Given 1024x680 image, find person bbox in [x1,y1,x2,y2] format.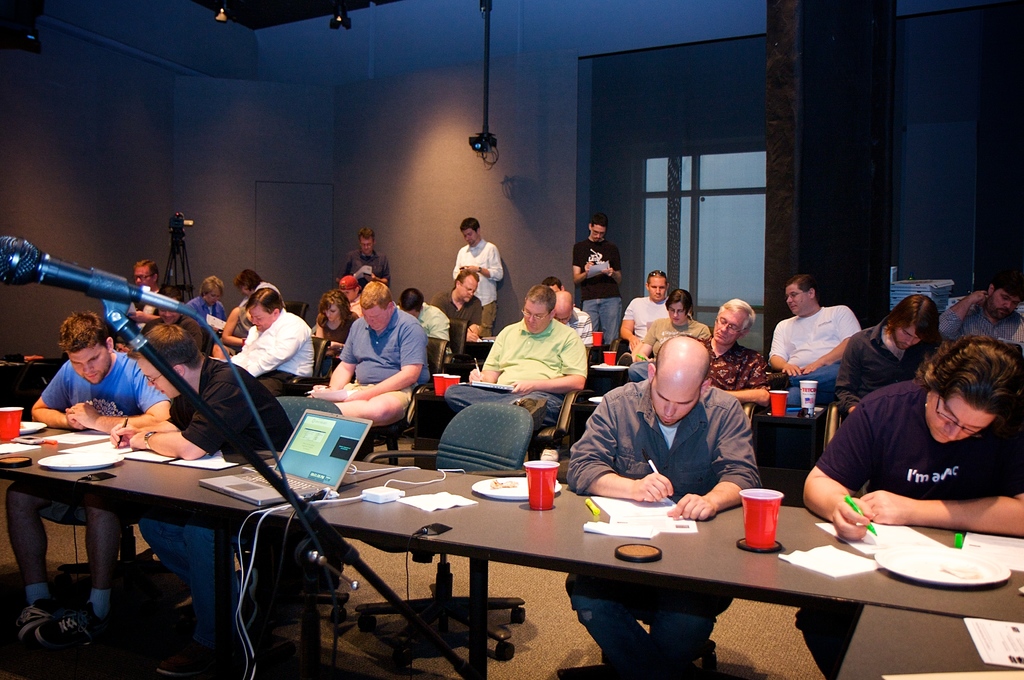
[694,296,776,414].
